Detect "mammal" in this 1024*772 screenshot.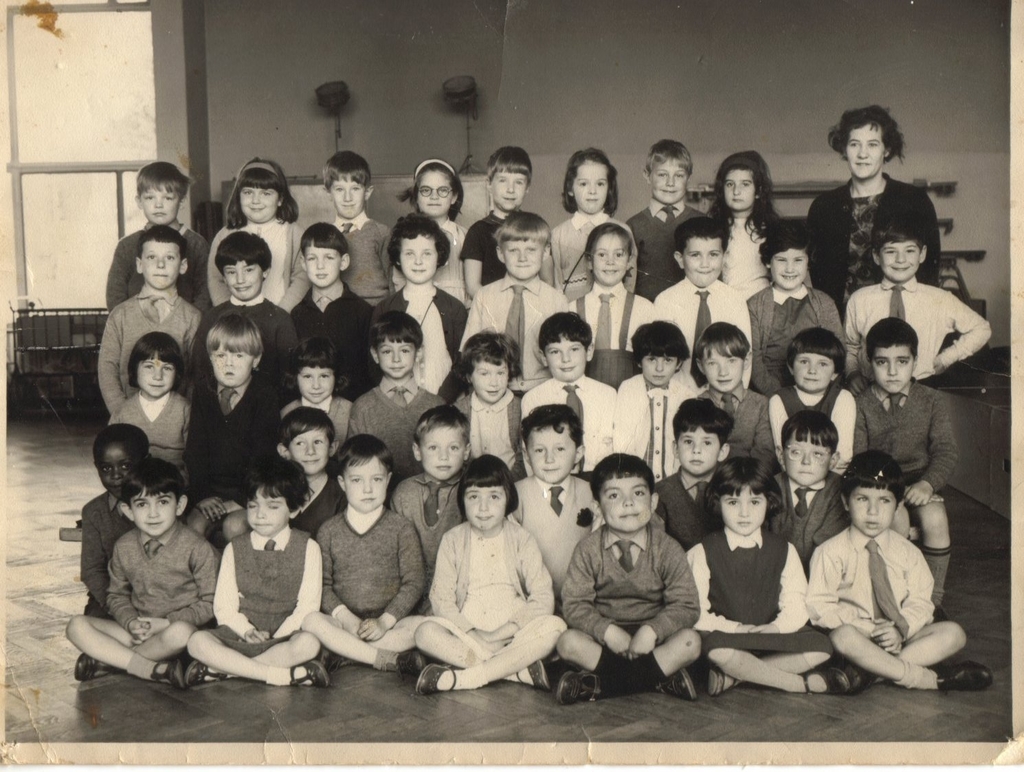
Detection: bbox=[184, 450, 333, 690].
